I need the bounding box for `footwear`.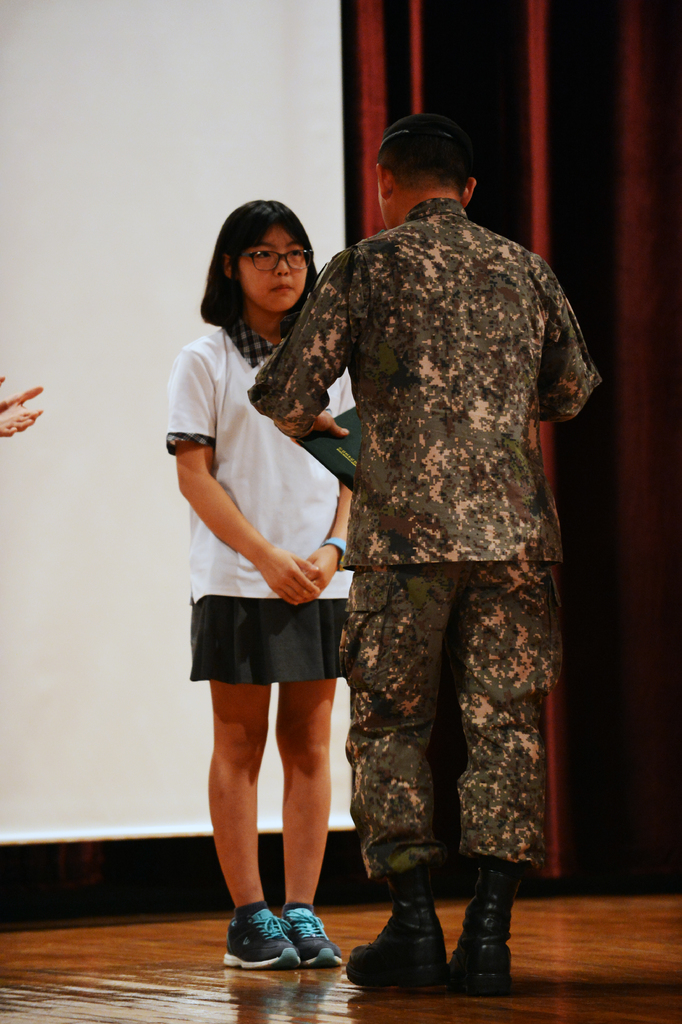
Here it is: 221, 900, 296, 968.
